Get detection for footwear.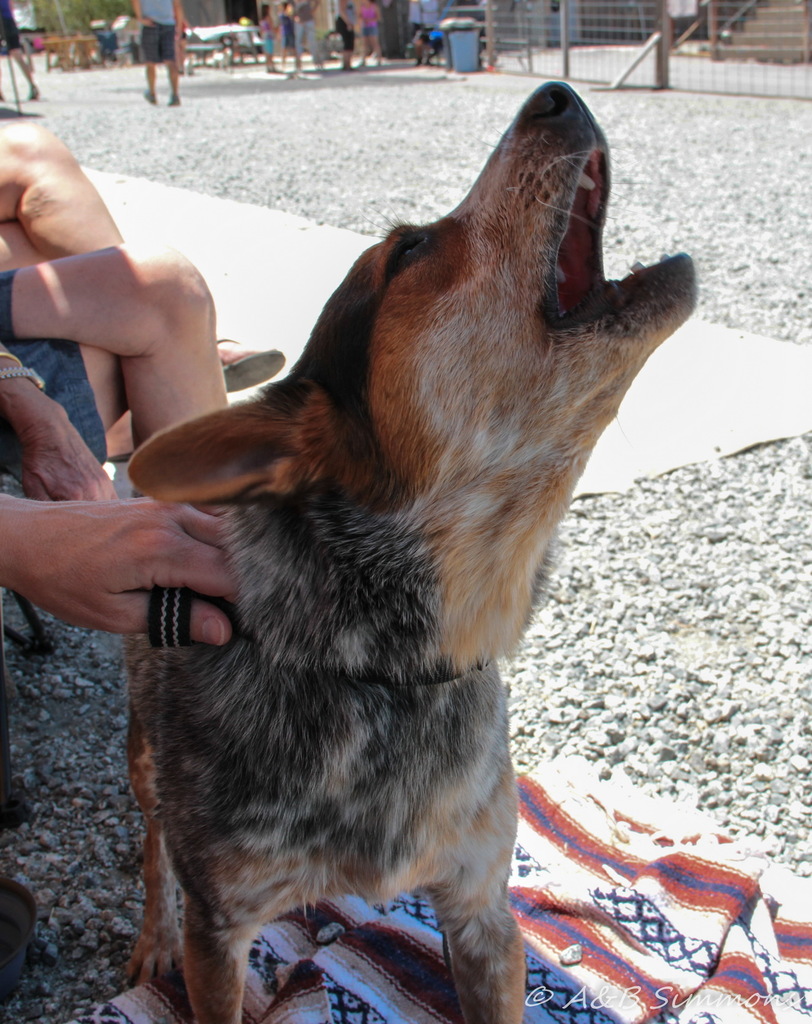
Detection: x1=143 y1=86 x2=157 y2=100.
